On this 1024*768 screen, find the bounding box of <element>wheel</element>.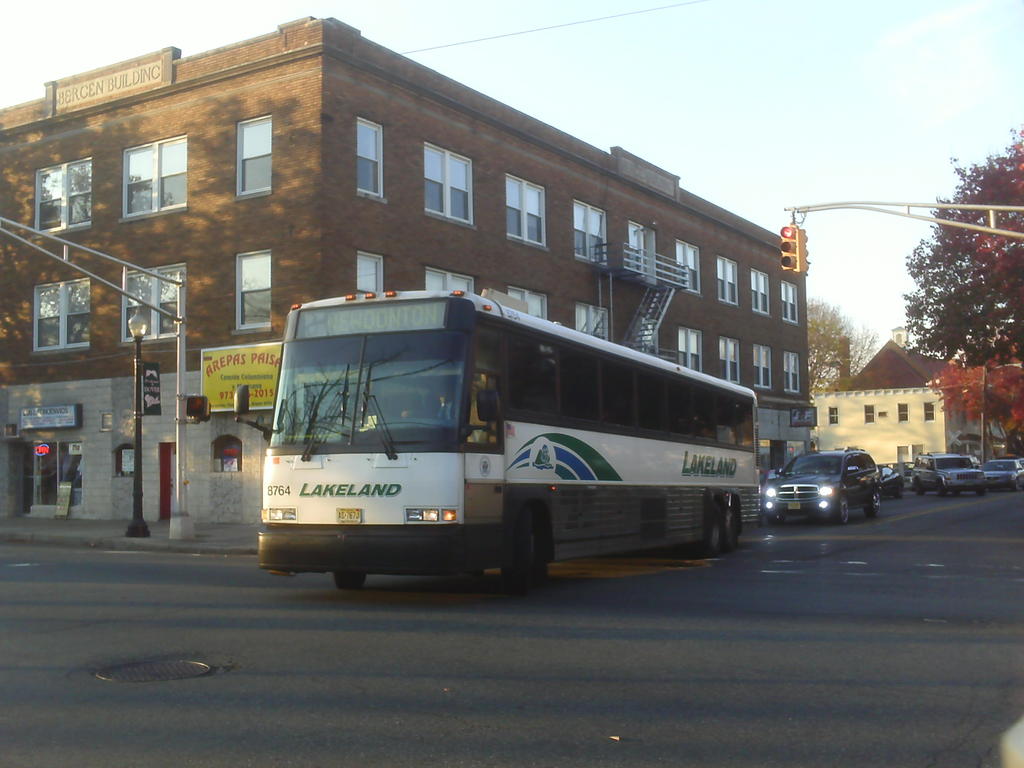
Bounding box: (x1=504, y1=502, x2=554, y2=596).
